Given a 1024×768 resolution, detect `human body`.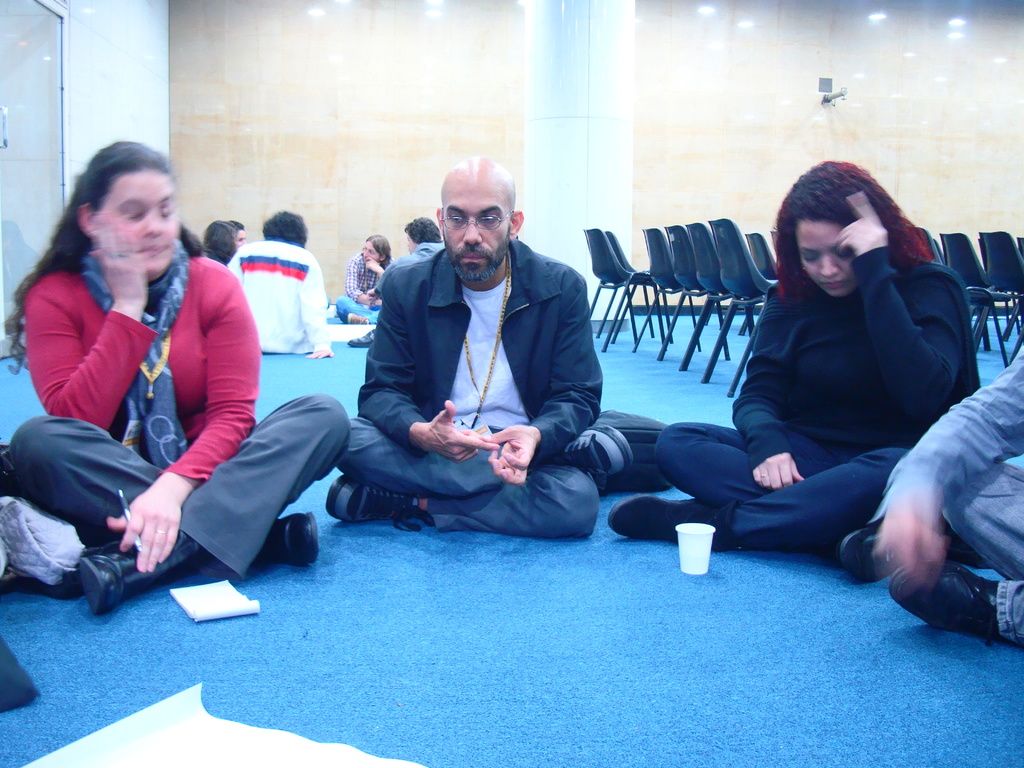
region(15, 123, 287, 668).
